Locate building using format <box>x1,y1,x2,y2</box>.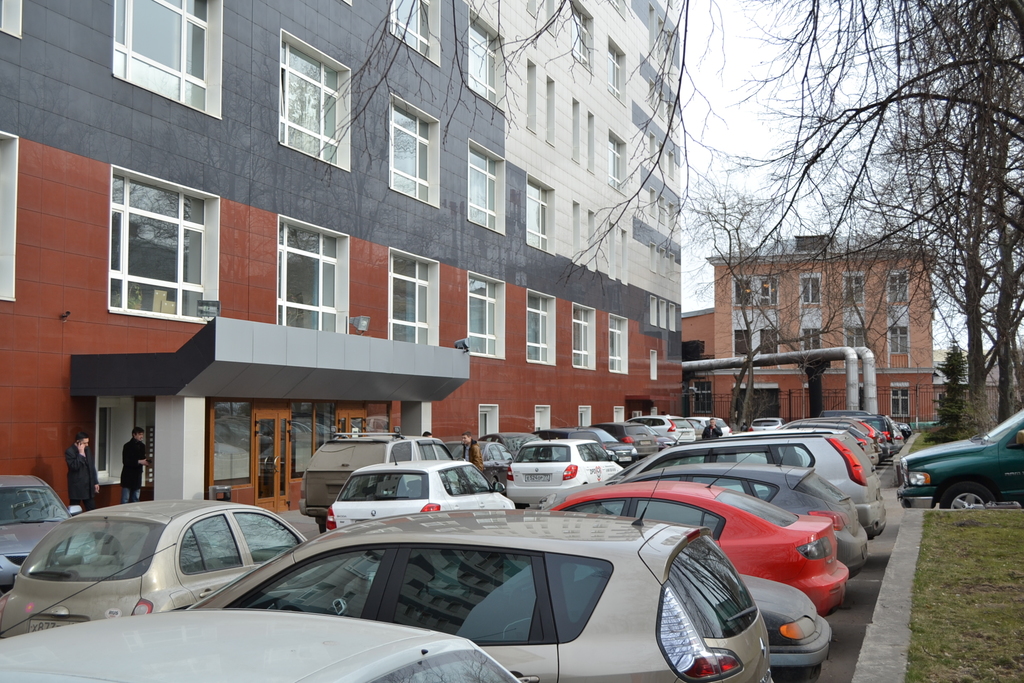
<box>1,0,684,514</box>.
